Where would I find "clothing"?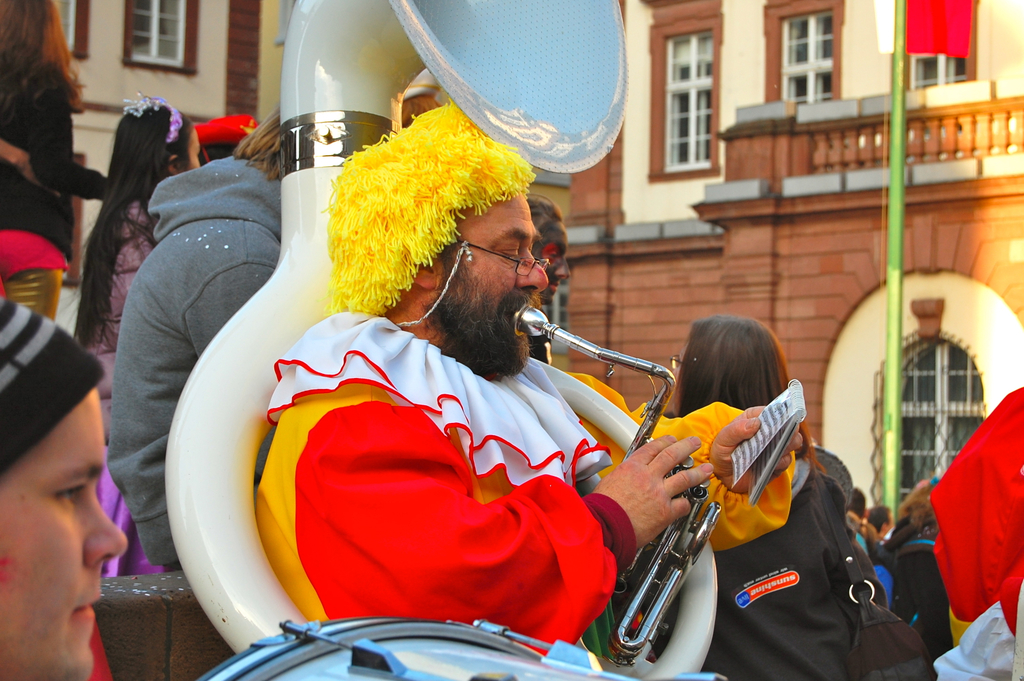
At 1,60,89,262.
